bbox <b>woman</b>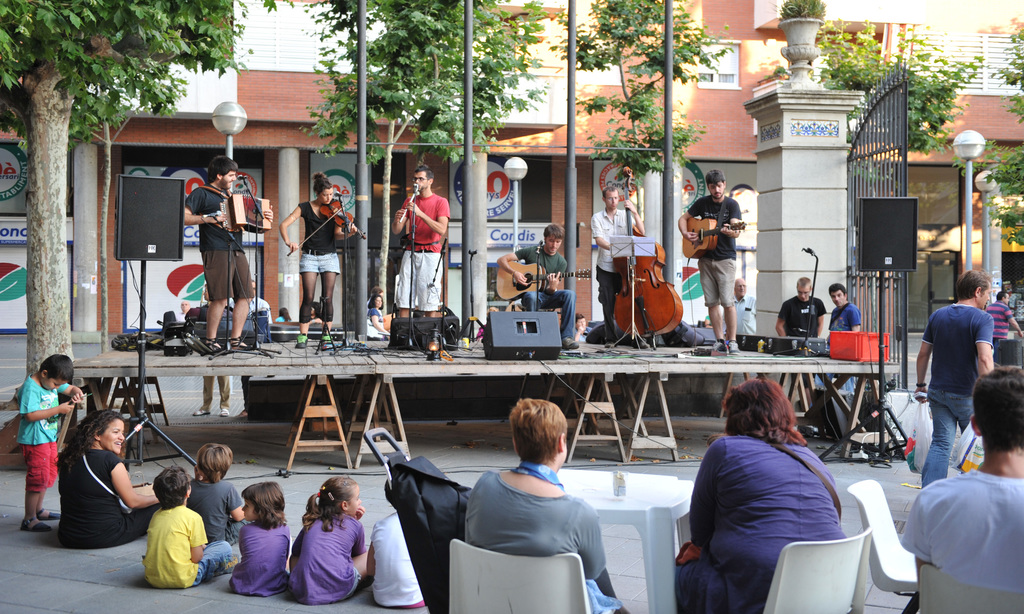
select_region(461, 396, 619, 613)
